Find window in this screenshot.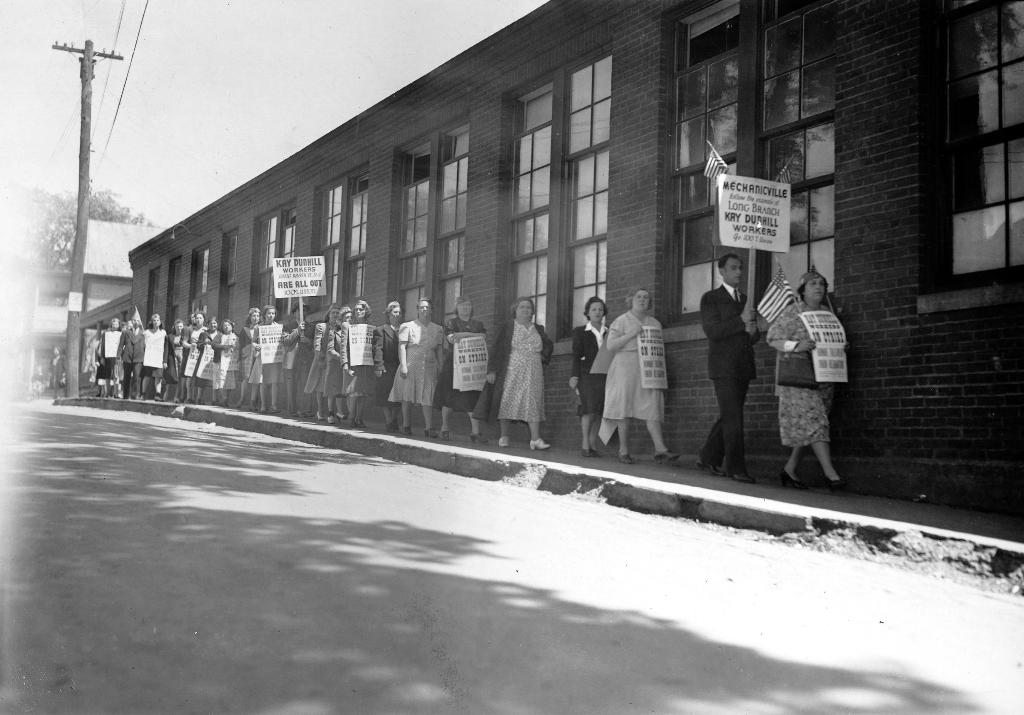
The bounding box for window is <bbox>164, 256, 190, 344</bbox>.
